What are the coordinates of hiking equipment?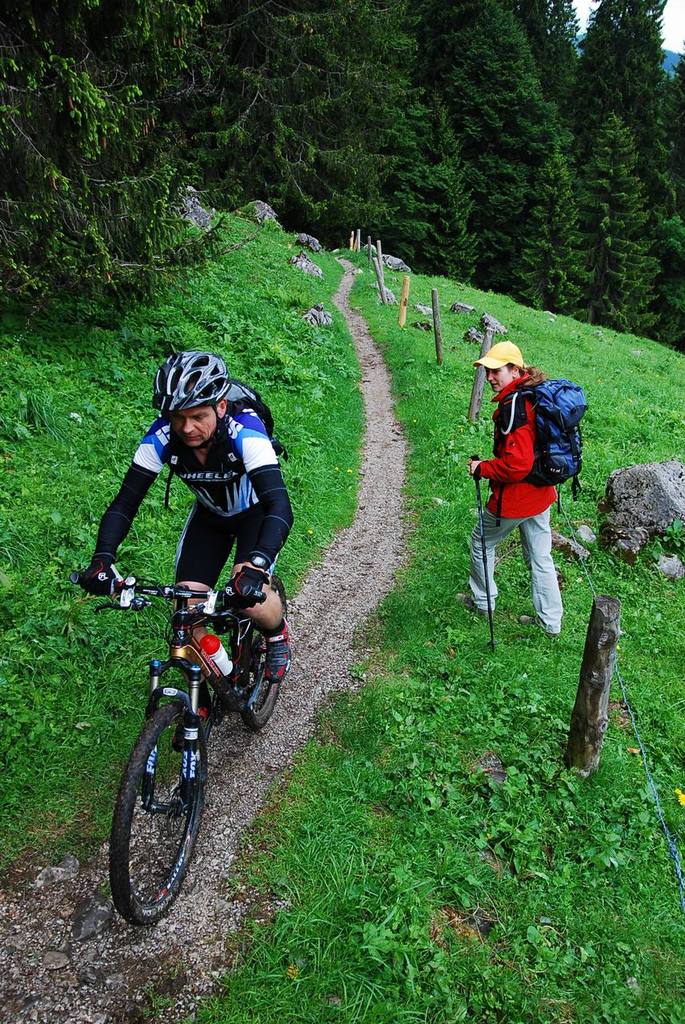
{"left": 161, "top": 376, "right": 287, "bottom": 514}.
